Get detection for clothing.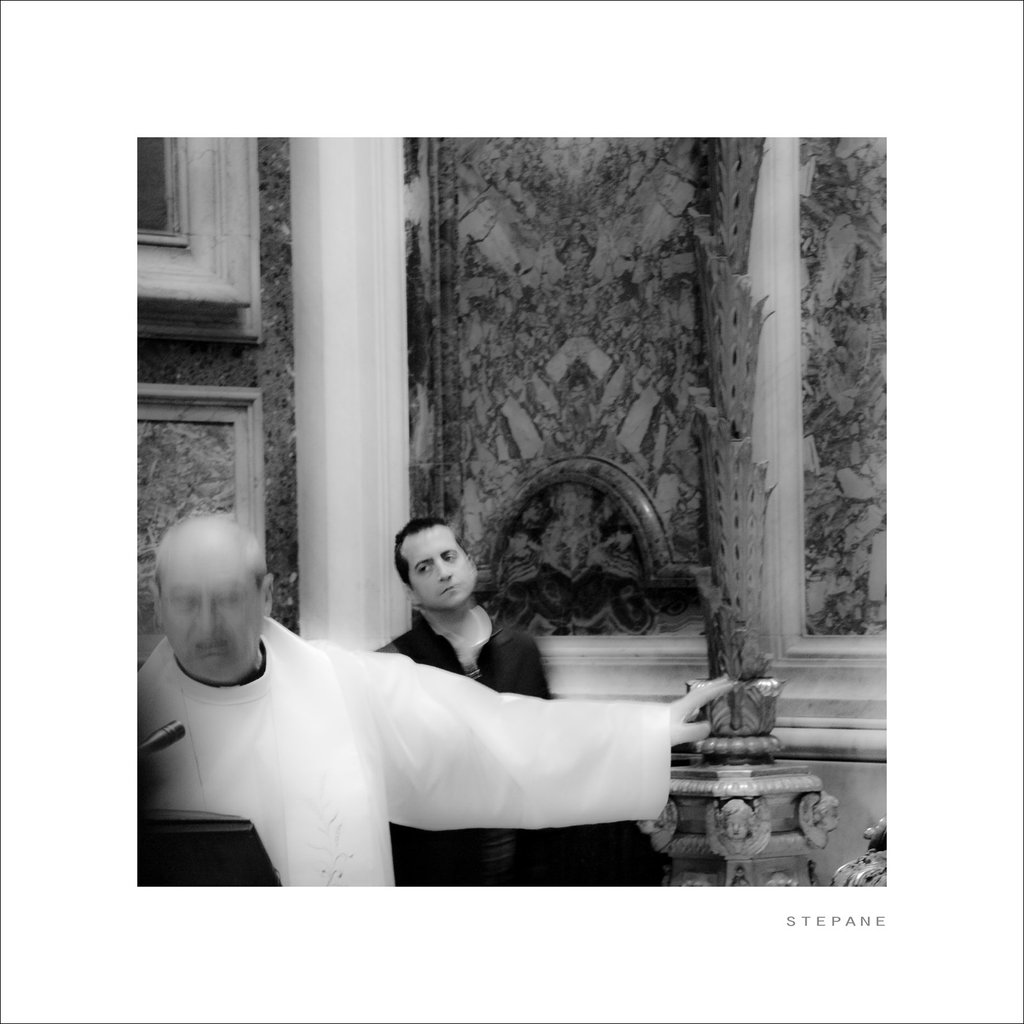
Detection: bbox(374, 600, 551, 701).
